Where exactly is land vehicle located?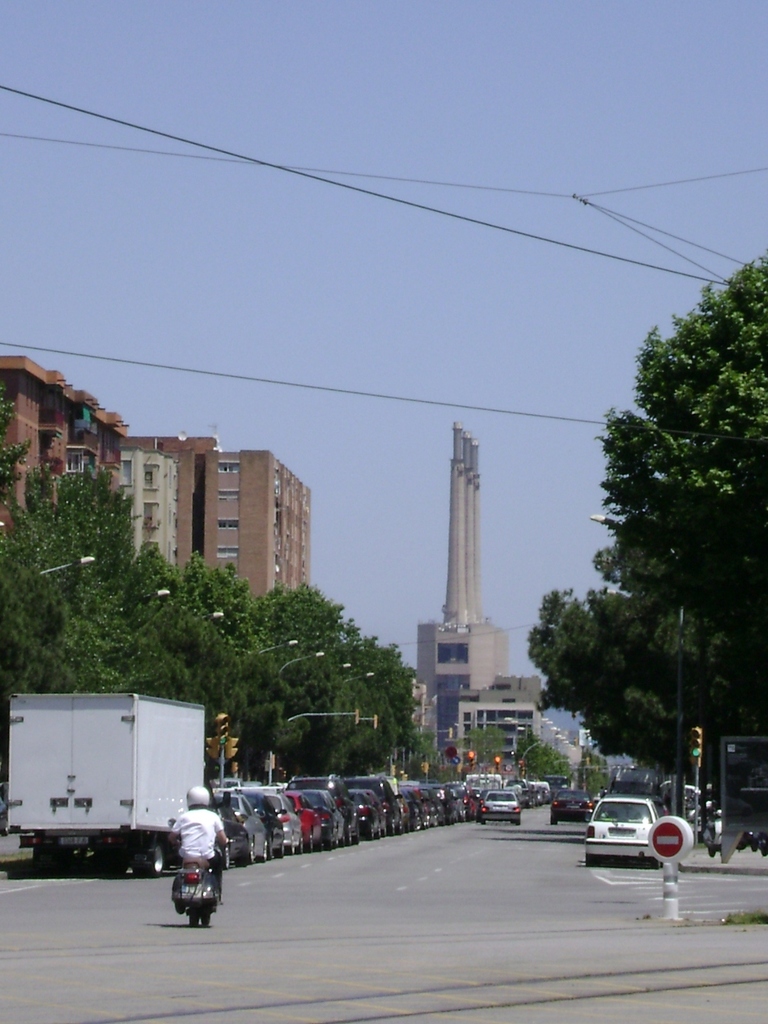
Its bounding box is region(170, 840, 228, 932).
